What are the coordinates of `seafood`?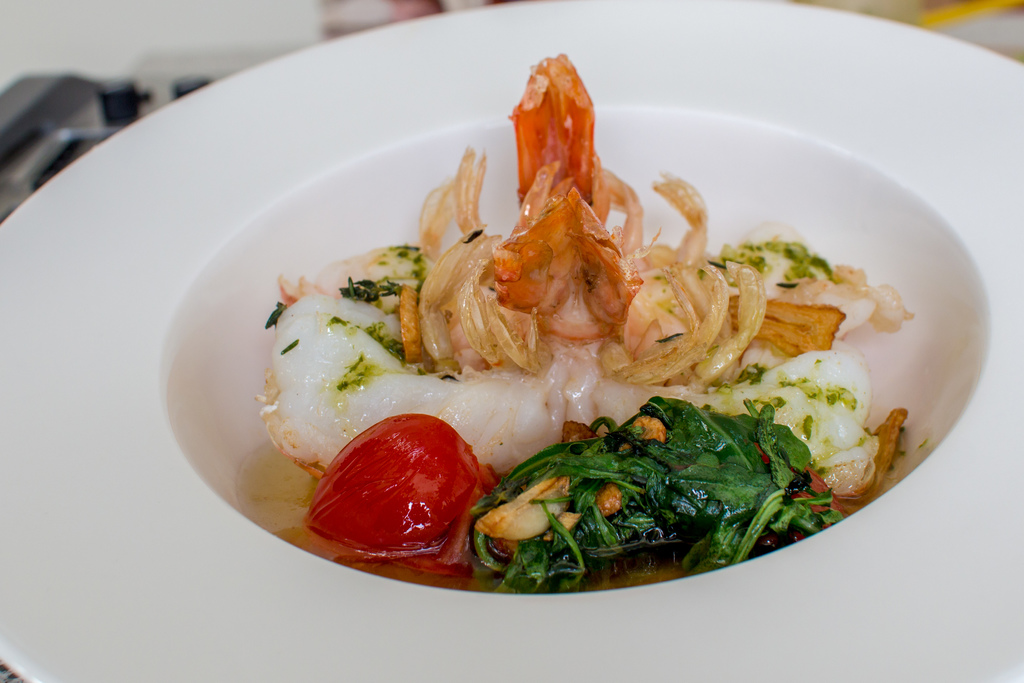
(377,46,838,361).
